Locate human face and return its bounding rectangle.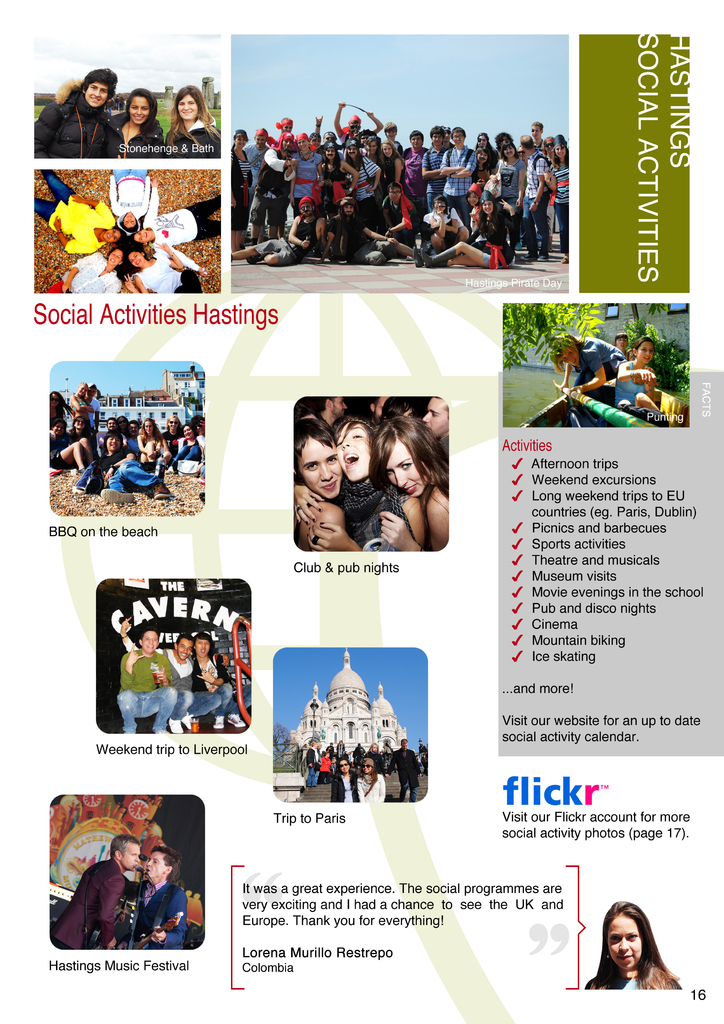
(left=143, top=630, right=157, bottom=652).
